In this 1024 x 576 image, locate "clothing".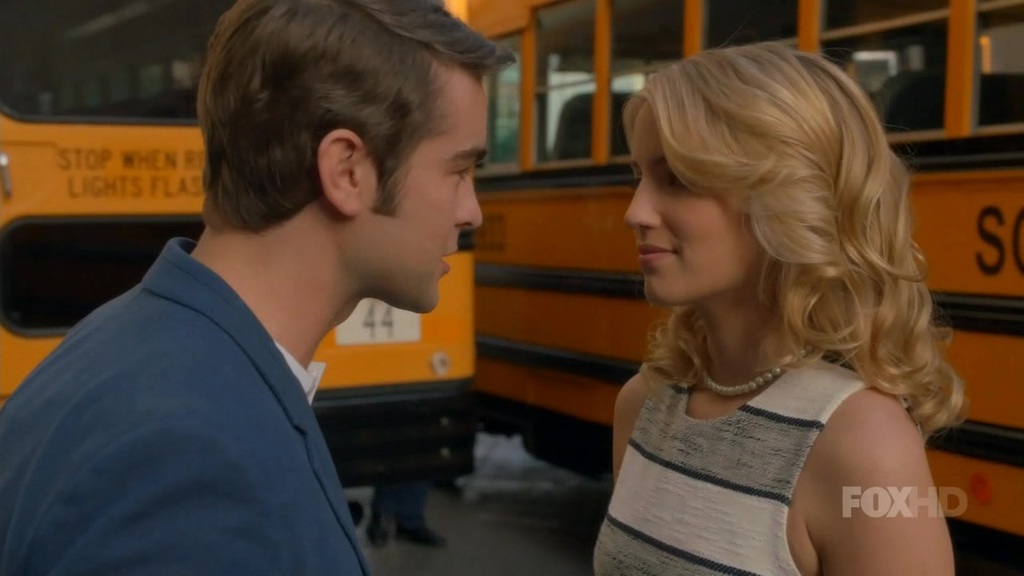
Bounding box: bbox=(588, 334, 876, 575).
